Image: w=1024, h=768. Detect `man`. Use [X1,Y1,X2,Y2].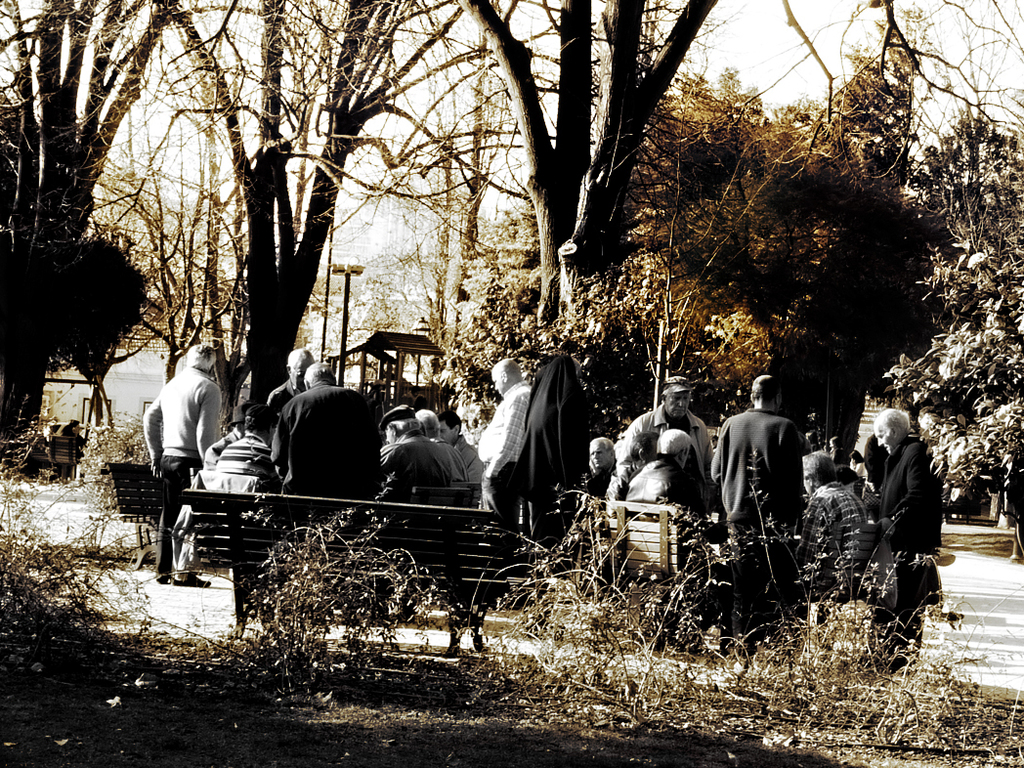
[630,427,727,577].
